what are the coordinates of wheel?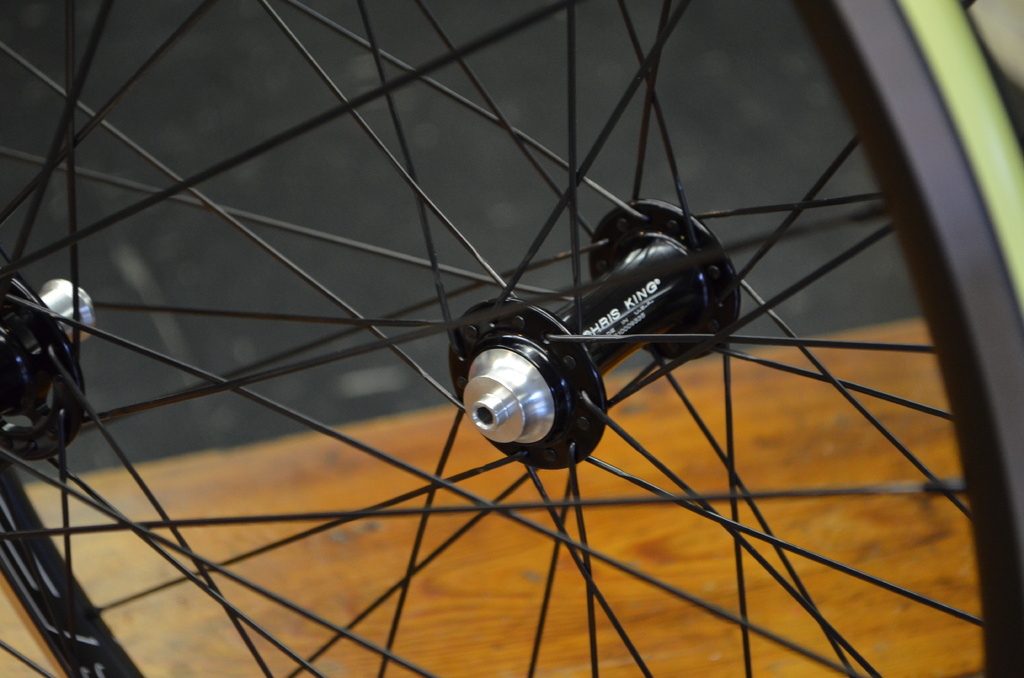
Rect(76, 77, 1023, 640).
